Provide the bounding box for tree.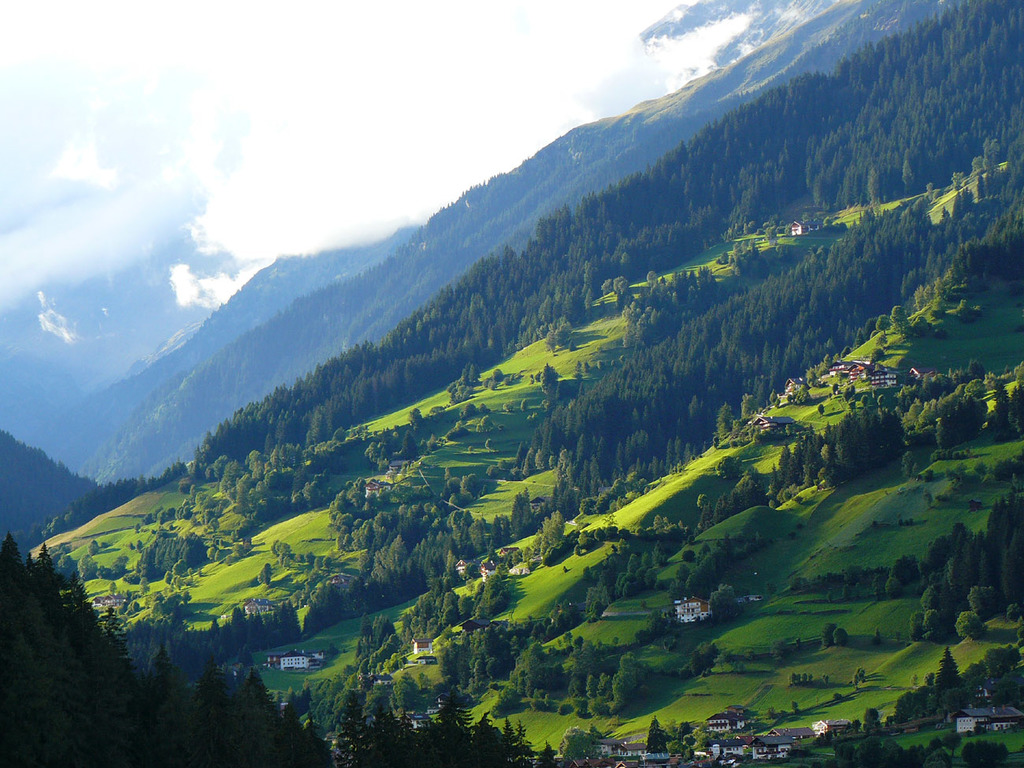
642 567 661 588.
